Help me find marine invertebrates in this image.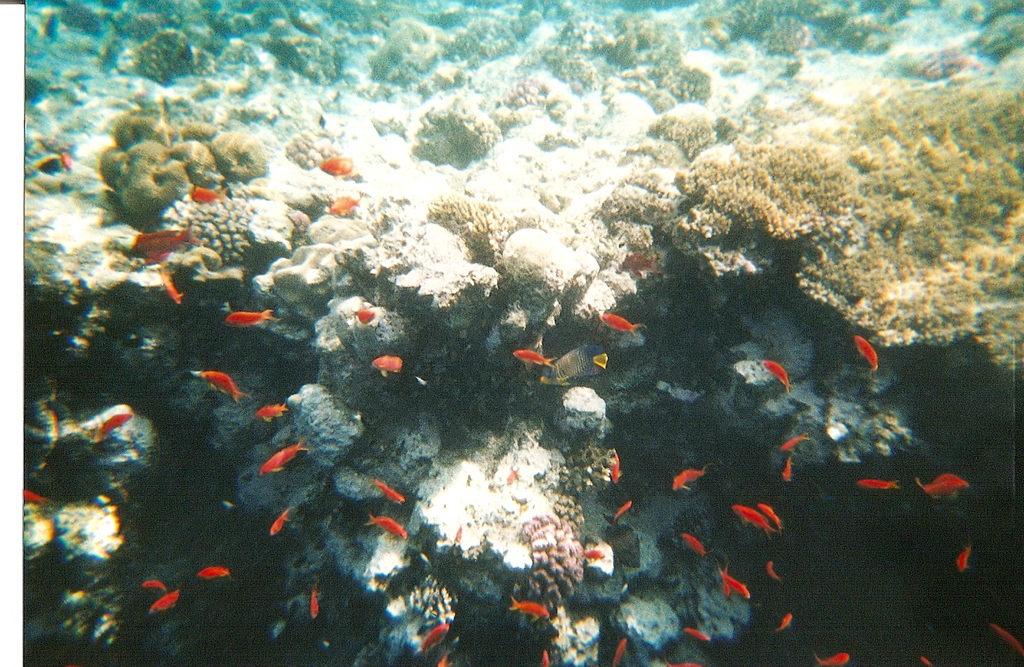
Found it: pyautogui.locateOnScreen(270, 126, 342, 175).
